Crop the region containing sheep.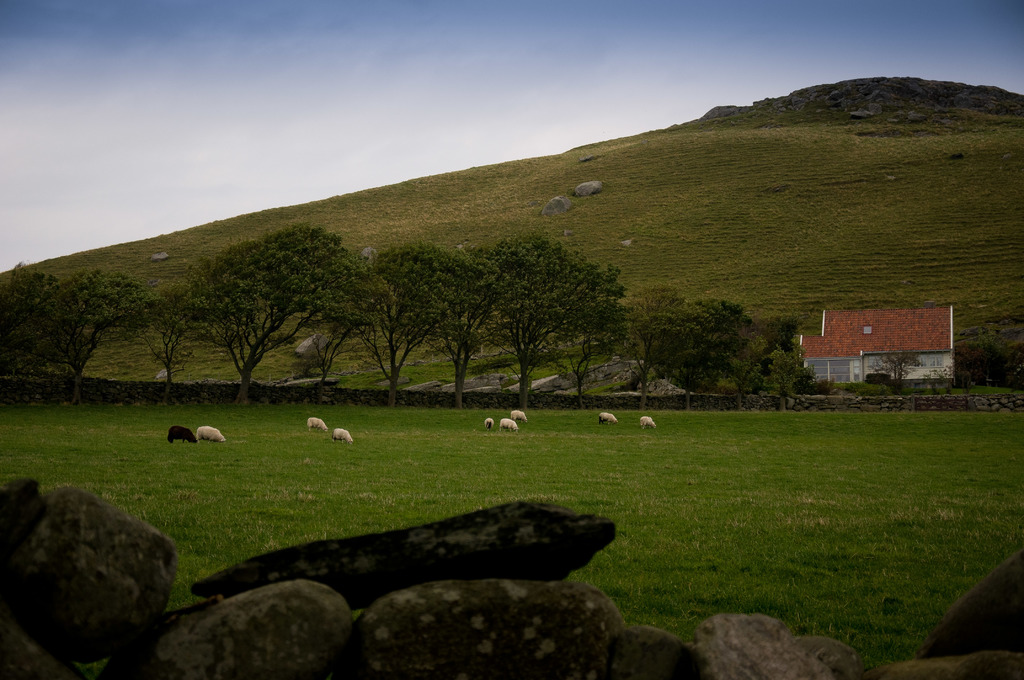
Crop region: left=195, top=429, right=225, bottom=443.
